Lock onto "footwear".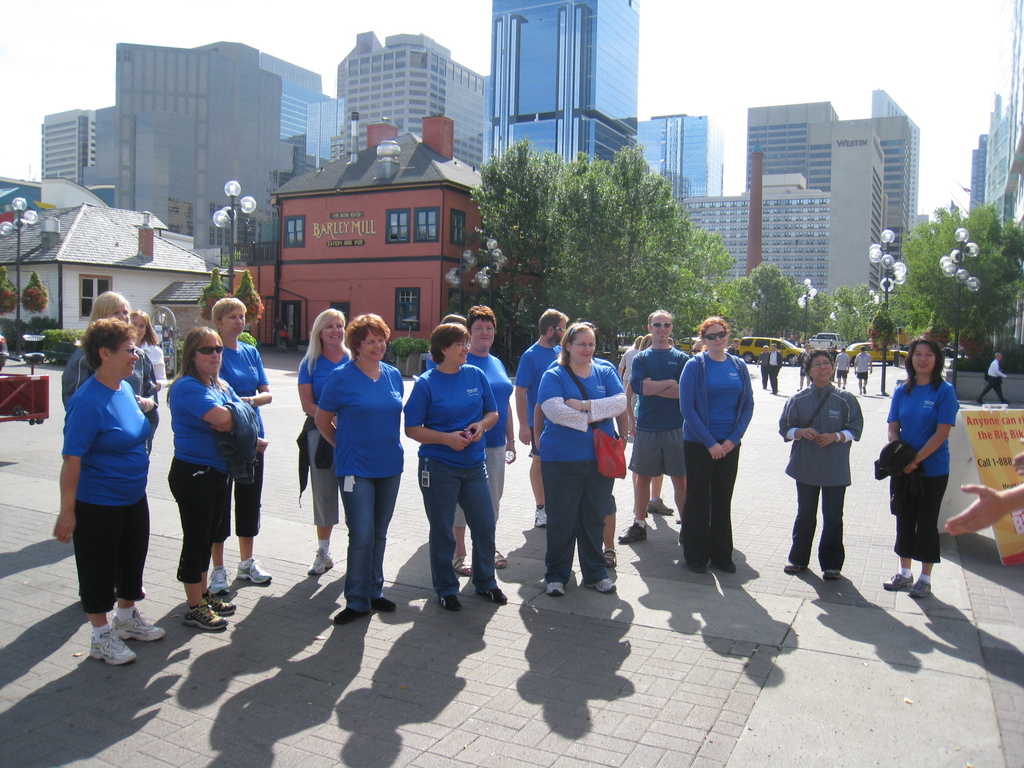
Locked: box=[450, 557, 474, 575].
